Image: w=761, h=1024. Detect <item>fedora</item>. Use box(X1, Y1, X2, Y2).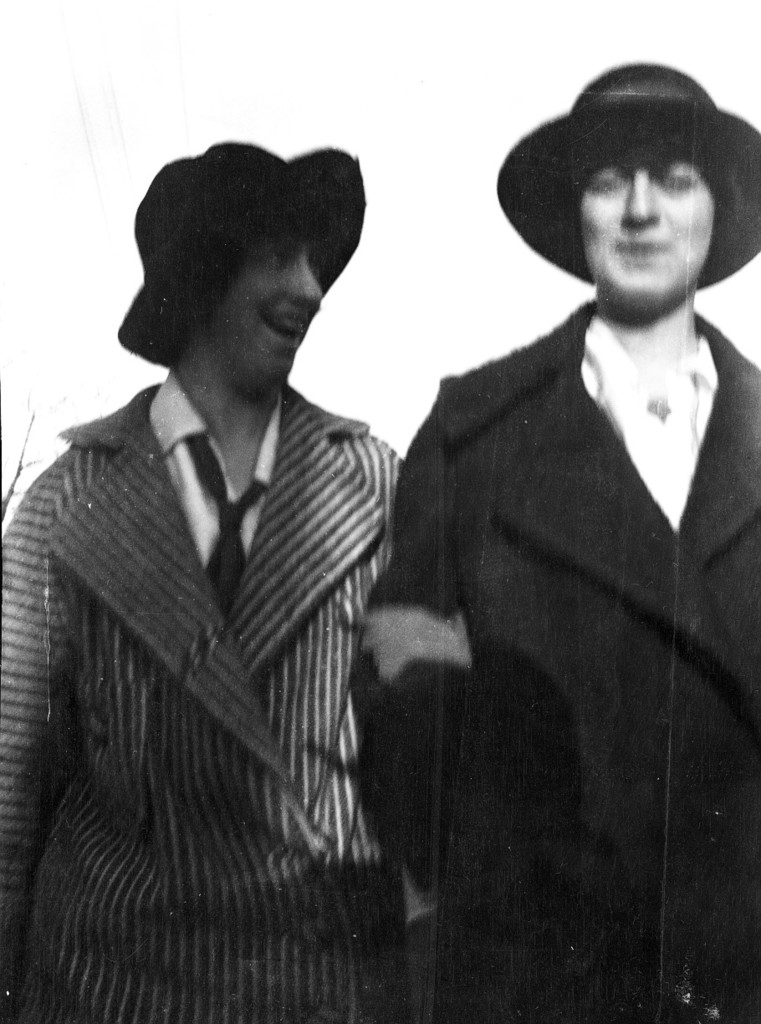
box(115, 138, 365, 369).
